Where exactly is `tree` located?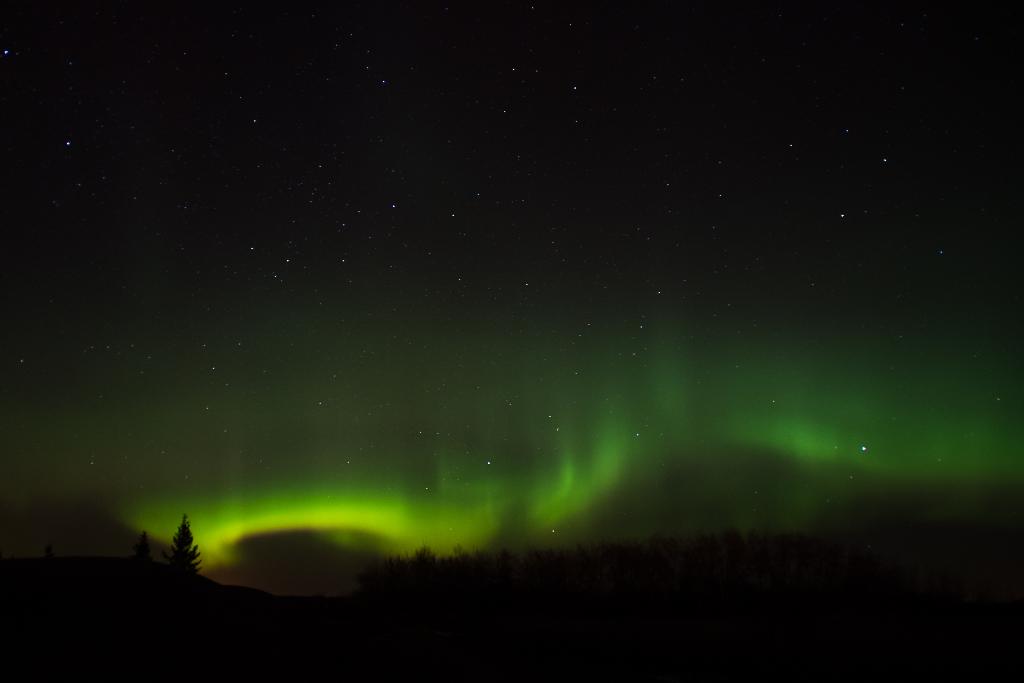
Its bounding box is (left=164, top=511, right=202, bottom=582).
